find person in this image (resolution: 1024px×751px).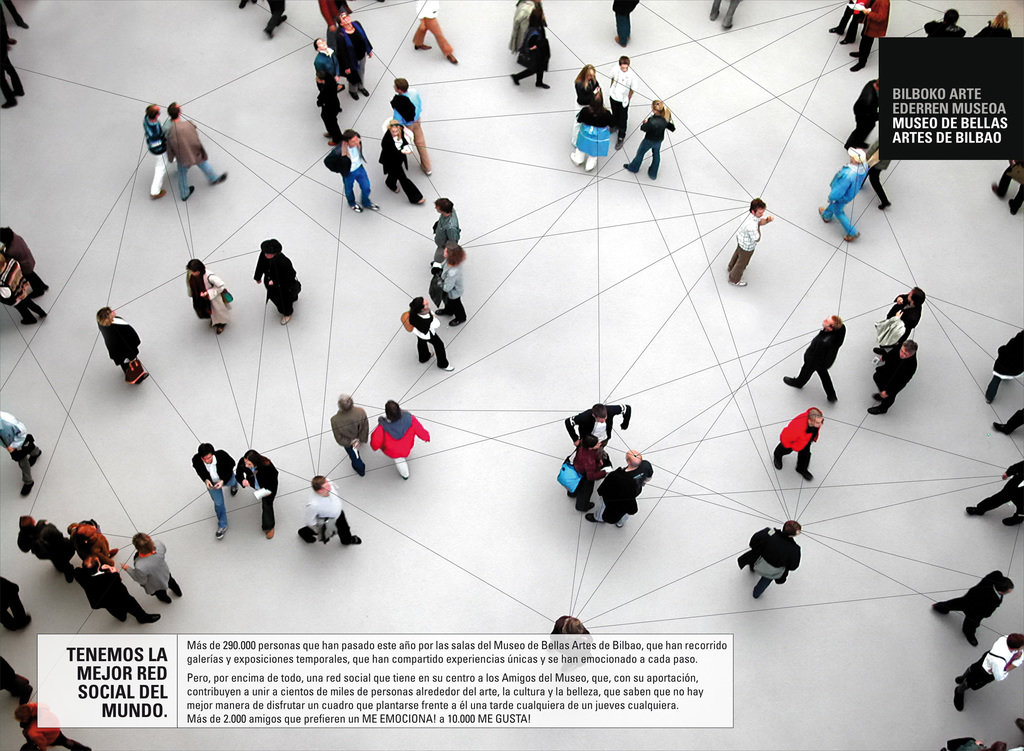
[0, 226, 45, 298].
